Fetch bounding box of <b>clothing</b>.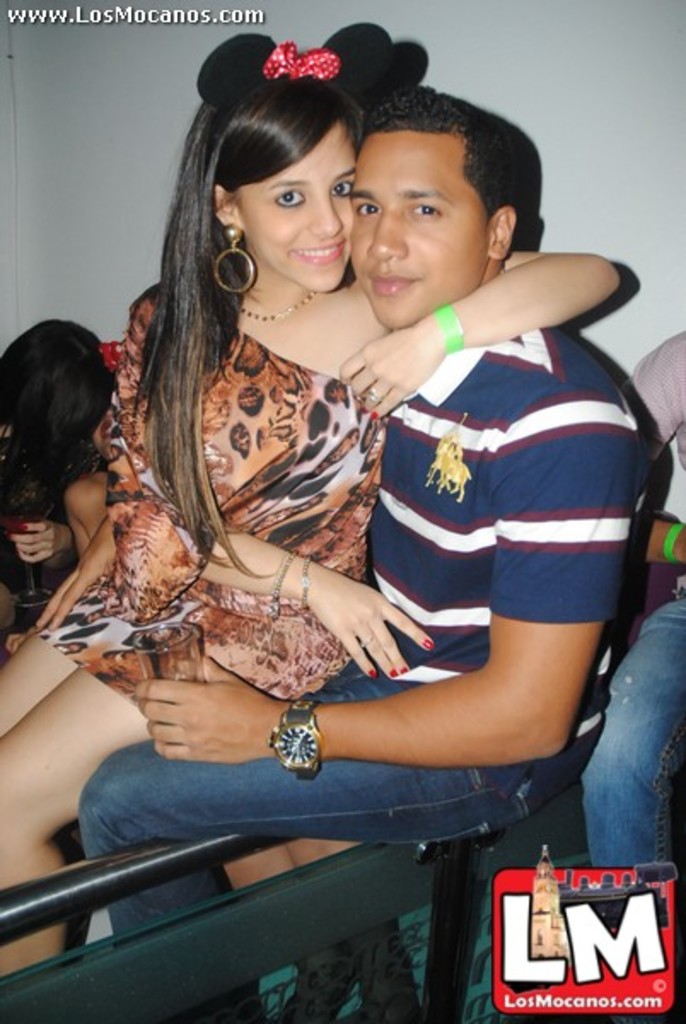
Bbox: select_region(32, 278, 387, 724).
